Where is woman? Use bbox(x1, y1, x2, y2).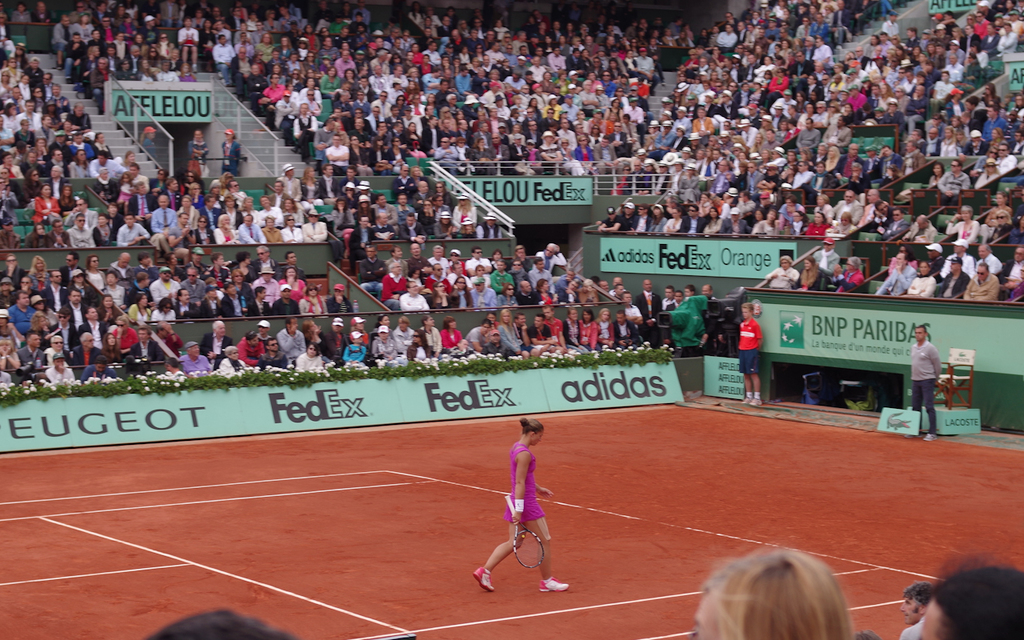
bbox(344, 66, 360, 100).
